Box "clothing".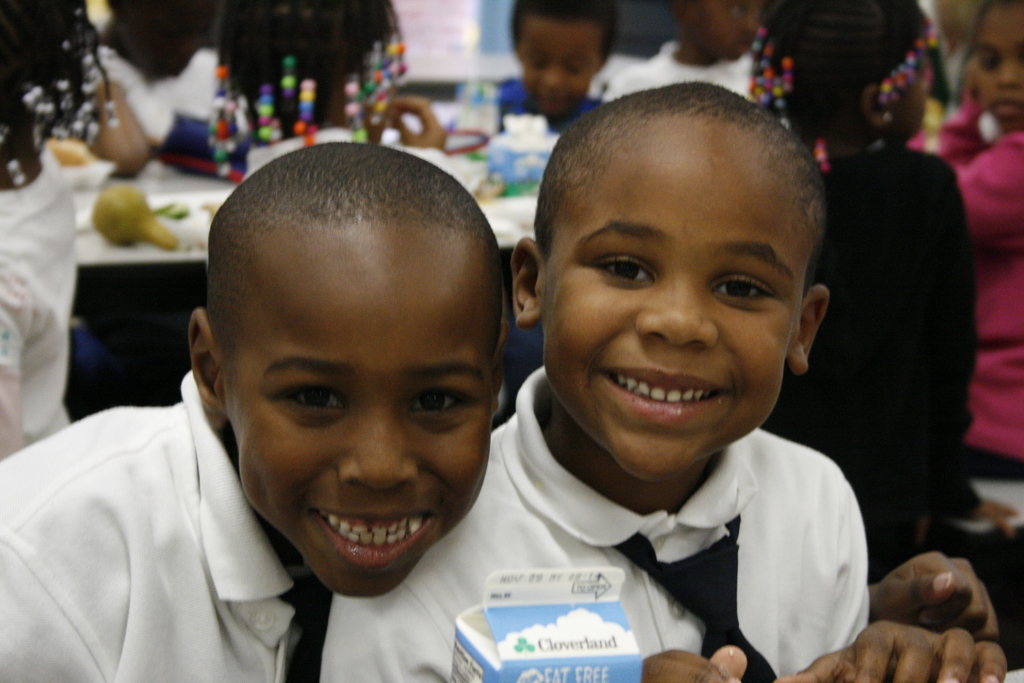
BBox(0, 367, 495, 682).
